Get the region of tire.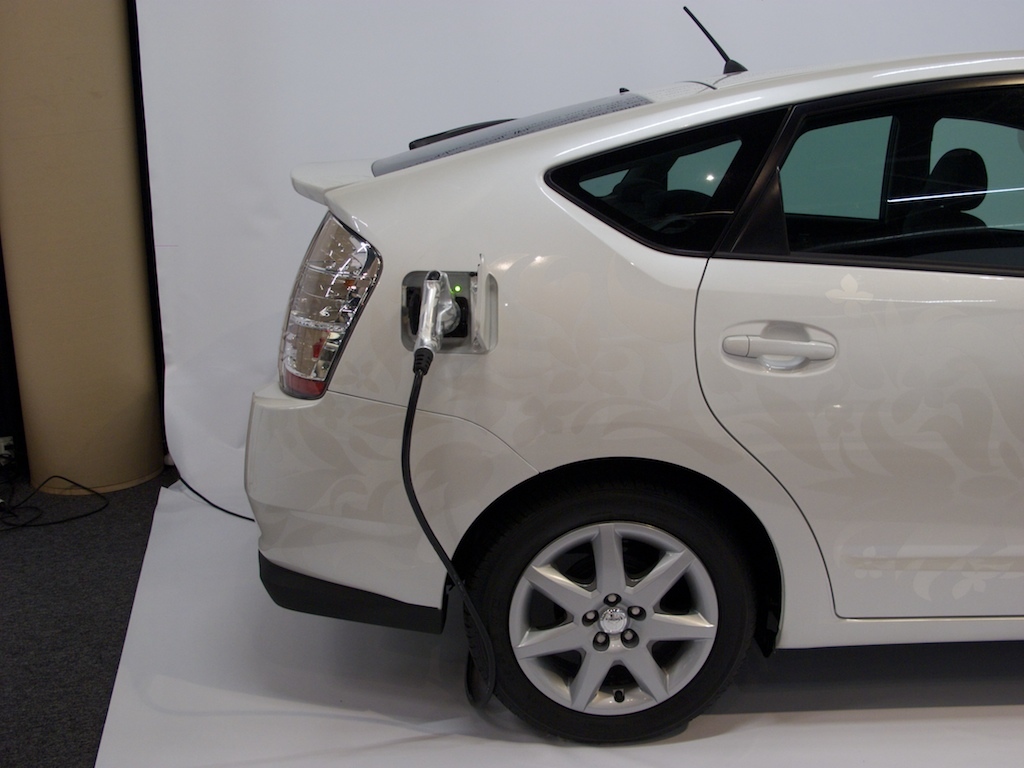
pyautogui.locateOnScreen(477, 483, 764, 748).
